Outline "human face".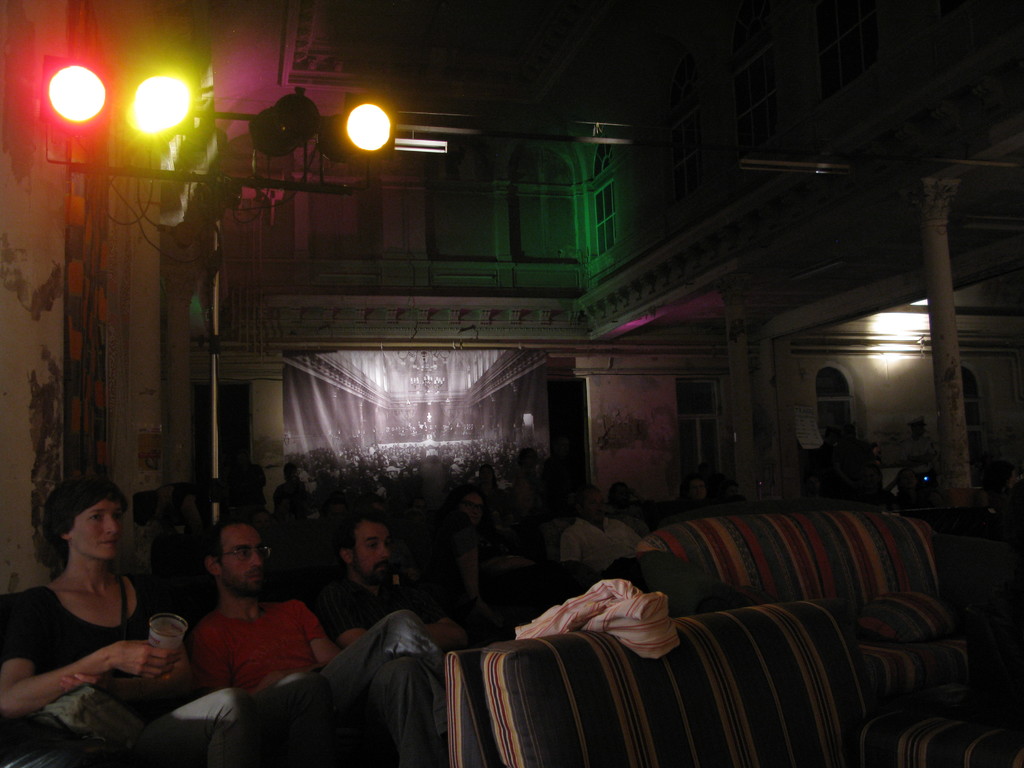
Outline: <bbox>228, 525, 259, 596</bbox>.
